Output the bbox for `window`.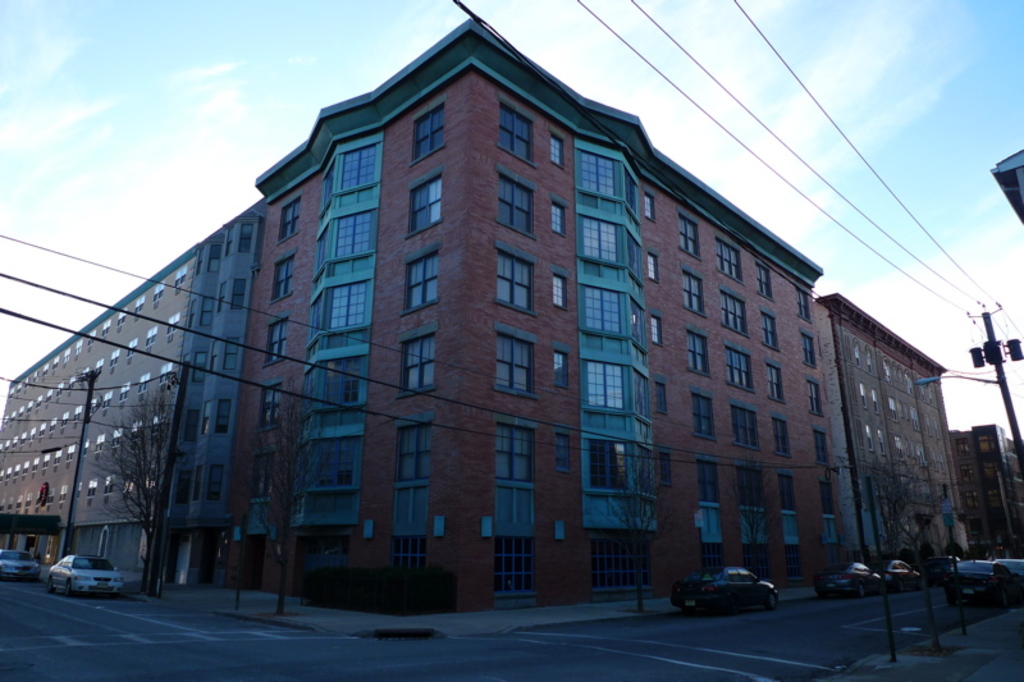
region(572, 133, 630, 210).
